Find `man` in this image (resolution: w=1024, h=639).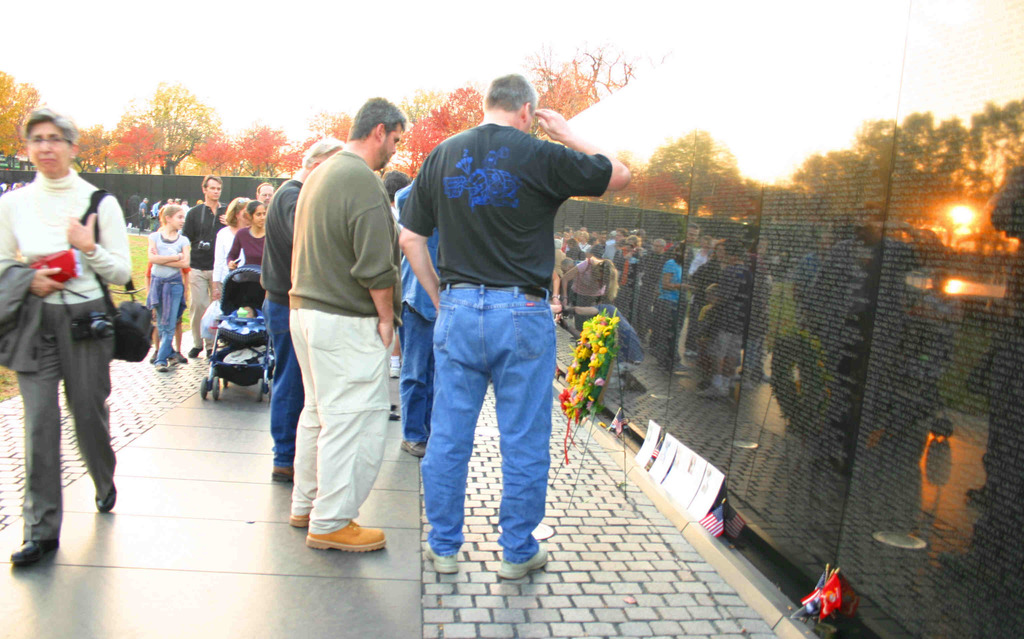
[x1=253, y1=182, x2=278, y2=200].
